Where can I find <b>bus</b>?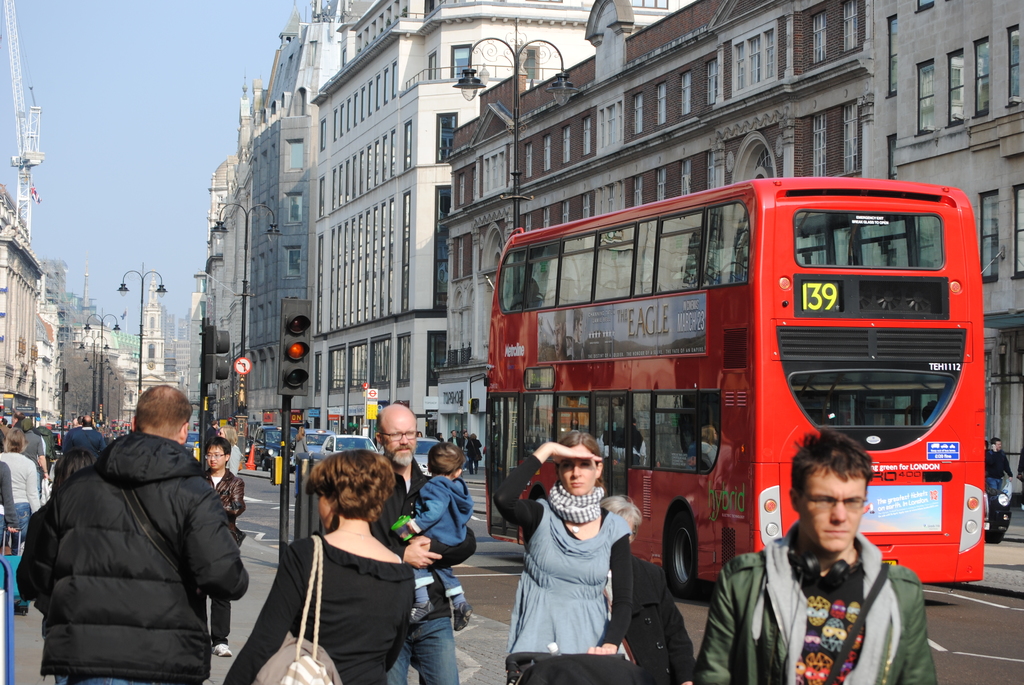
You can find it at left=470, top=178, right=985, bottom=591.
